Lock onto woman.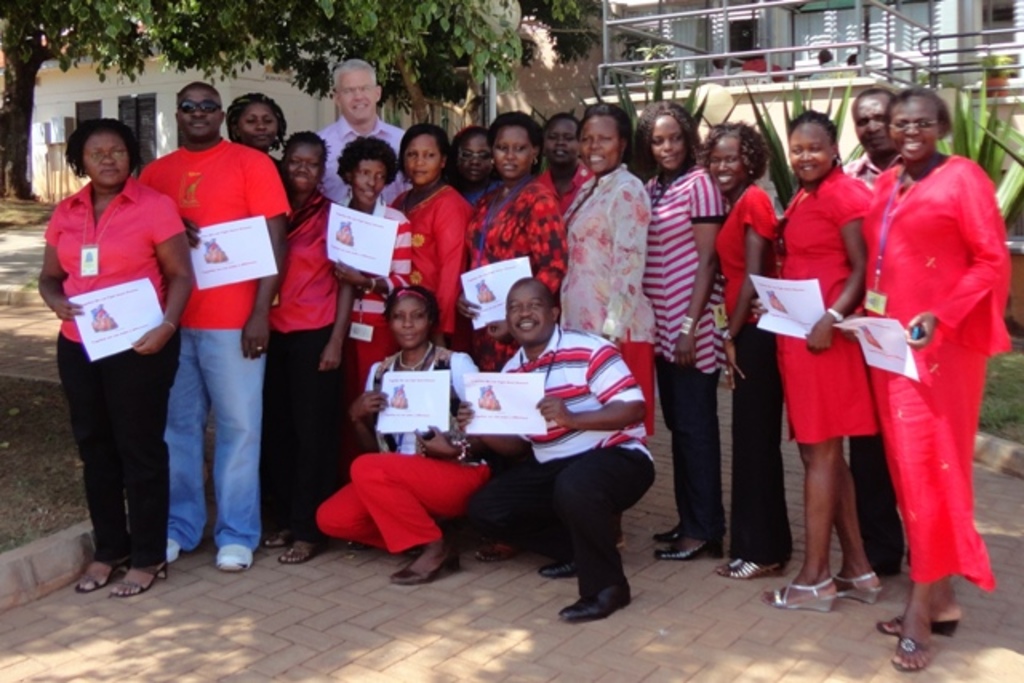
Locked: BBox(227, 94, 288, 157).
